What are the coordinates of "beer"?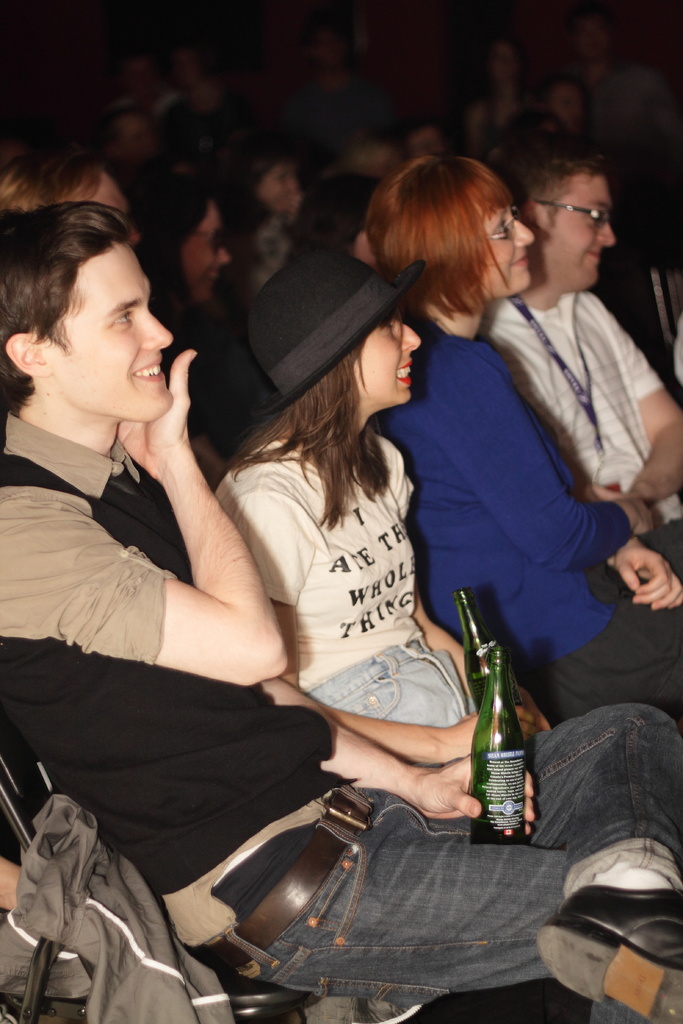
469/648/530/845.
